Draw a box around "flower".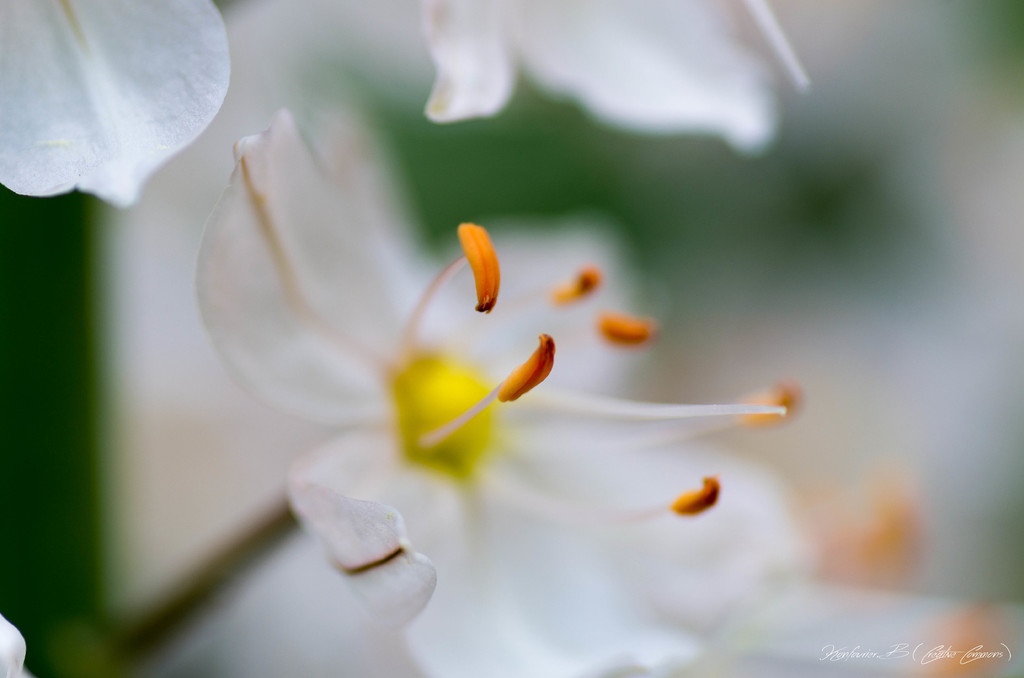
bbox(0, 0, 236, 211).
